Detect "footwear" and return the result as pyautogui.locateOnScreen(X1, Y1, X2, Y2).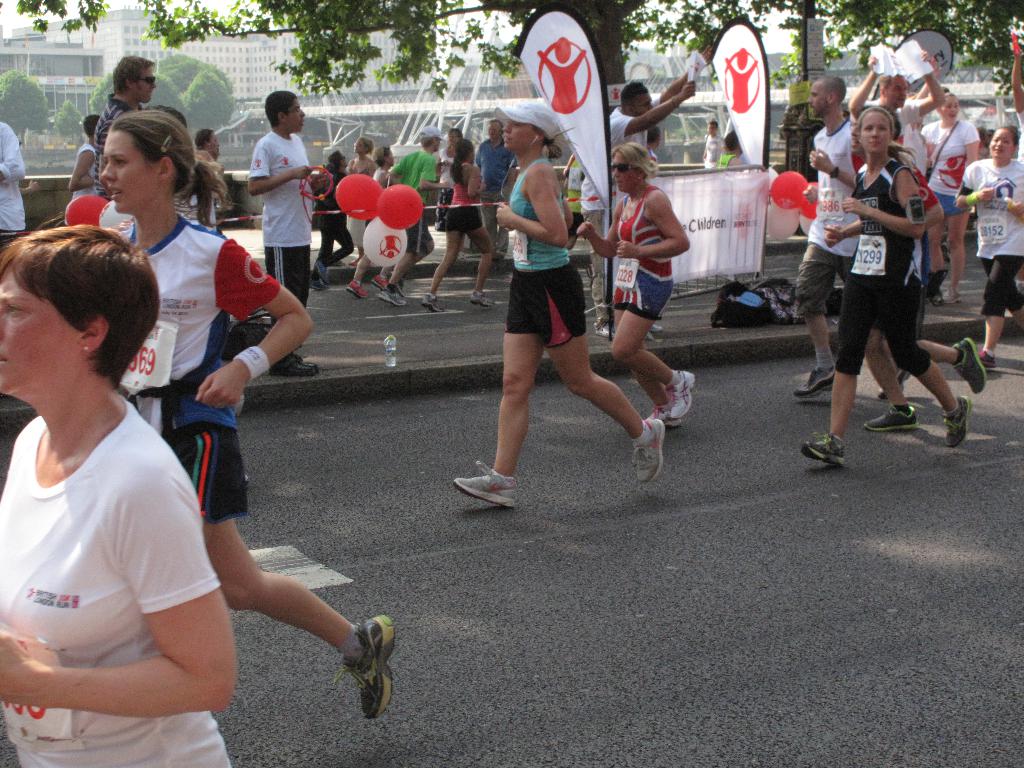
pyautogui.locateOnScreen(374, 290, 407, 310).
